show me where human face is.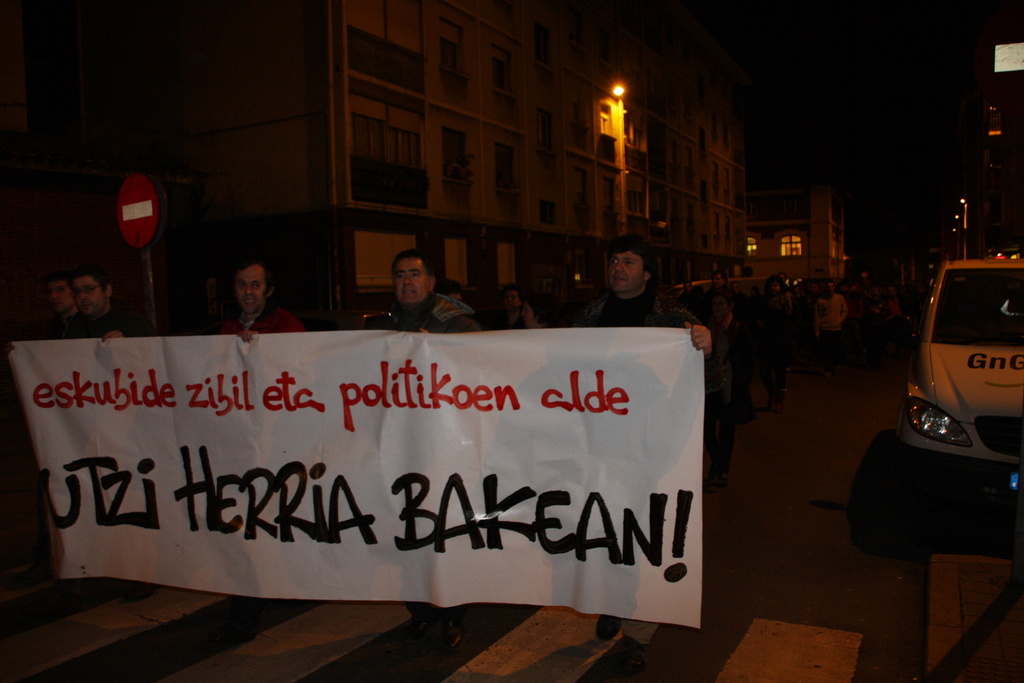
human face is at left=235, top=263, right=266, bottom=312.
